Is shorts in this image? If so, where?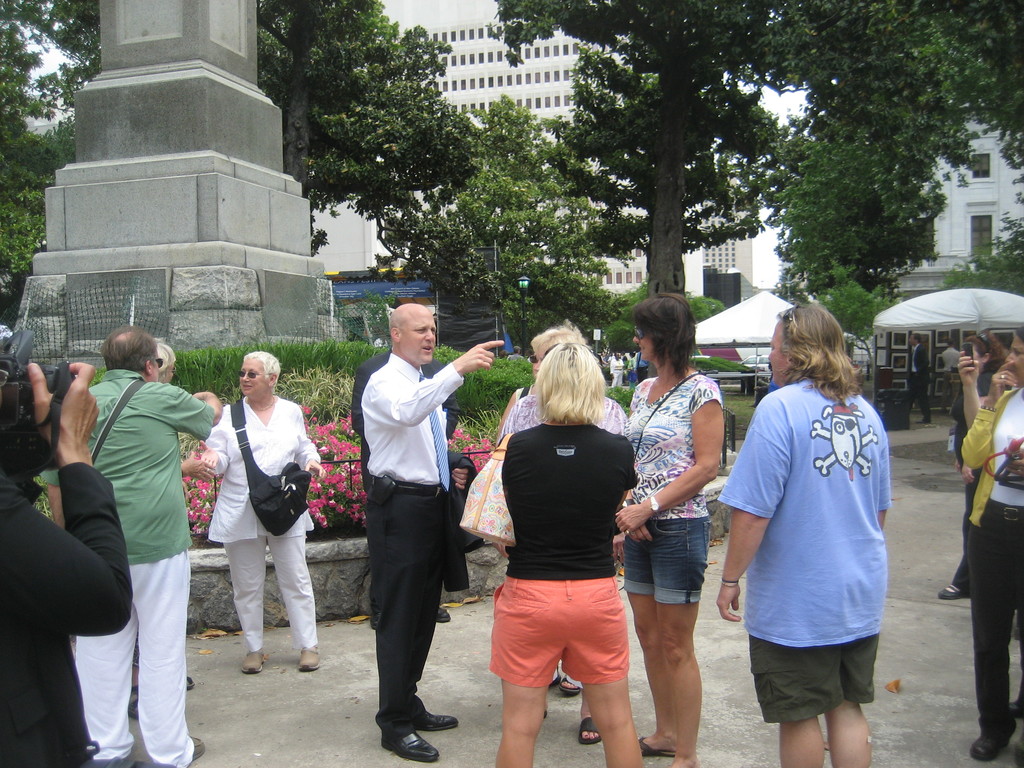
Yes, at box=[748, 632, 884, 722].
